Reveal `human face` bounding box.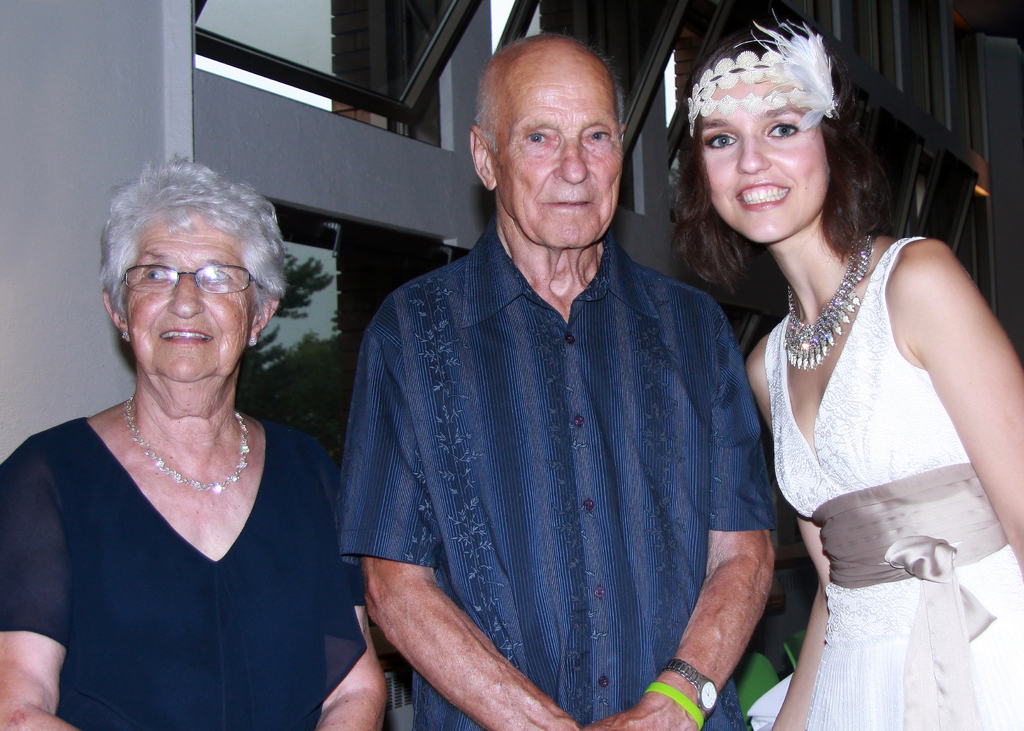
Revealed: (494, 84, 624, 247).
